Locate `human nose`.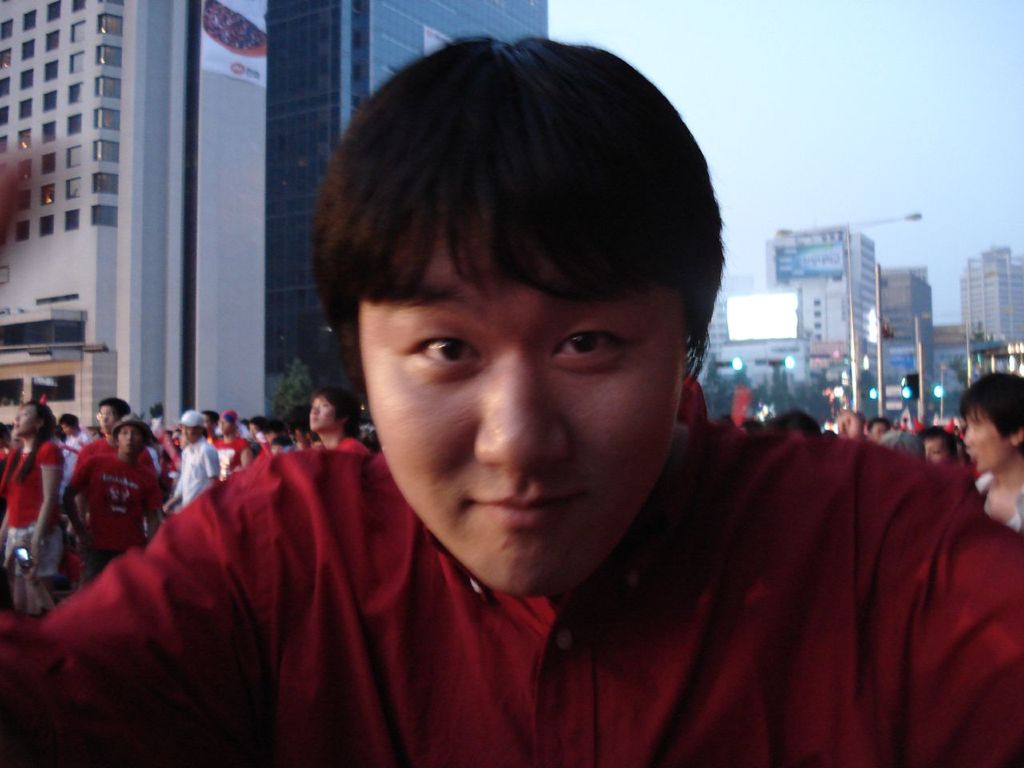
Bounding box: (126,433,134,442).
